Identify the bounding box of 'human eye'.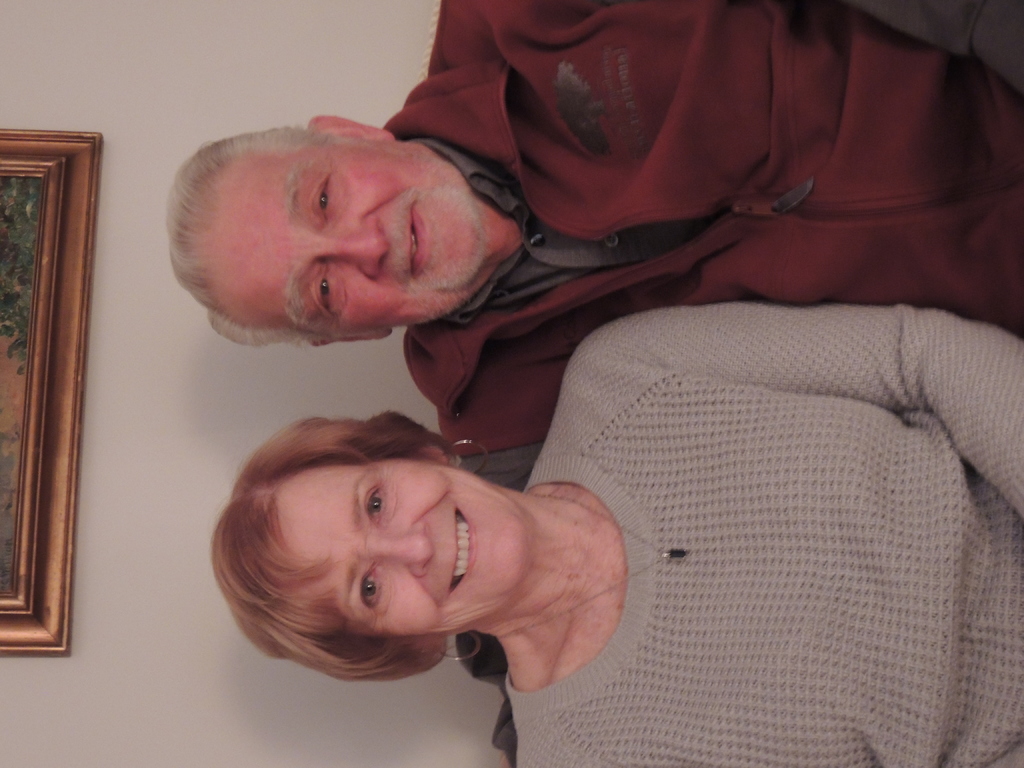
pyautogui.locateOnScreen(362, 478, 391, 531).
